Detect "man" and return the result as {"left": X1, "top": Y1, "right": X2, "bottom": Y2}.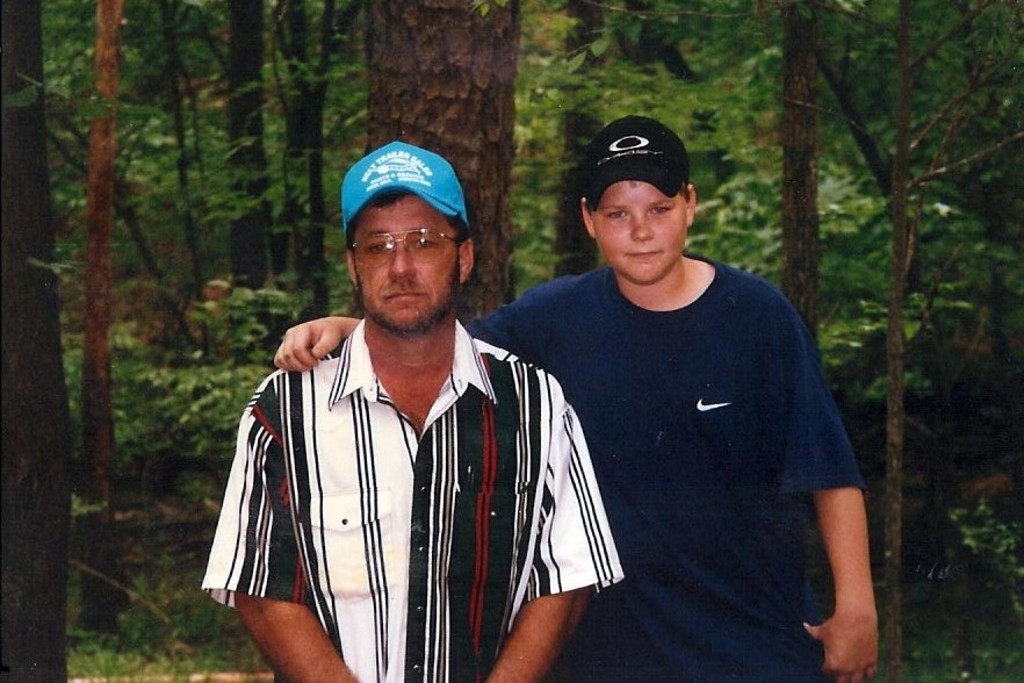
{"left": 203, "top": 142, "right": 620, "bottom": 682}.
